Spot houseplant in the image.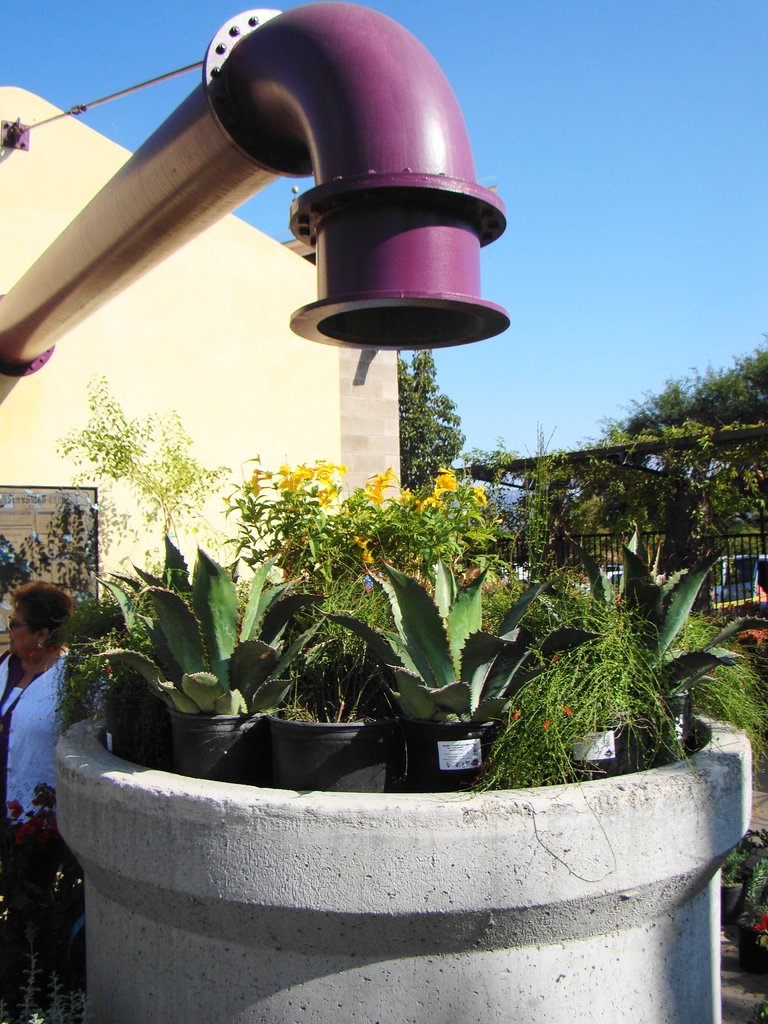
houseplant found at pyautogui.locateOnScreen(570, 547, 742, 771).
